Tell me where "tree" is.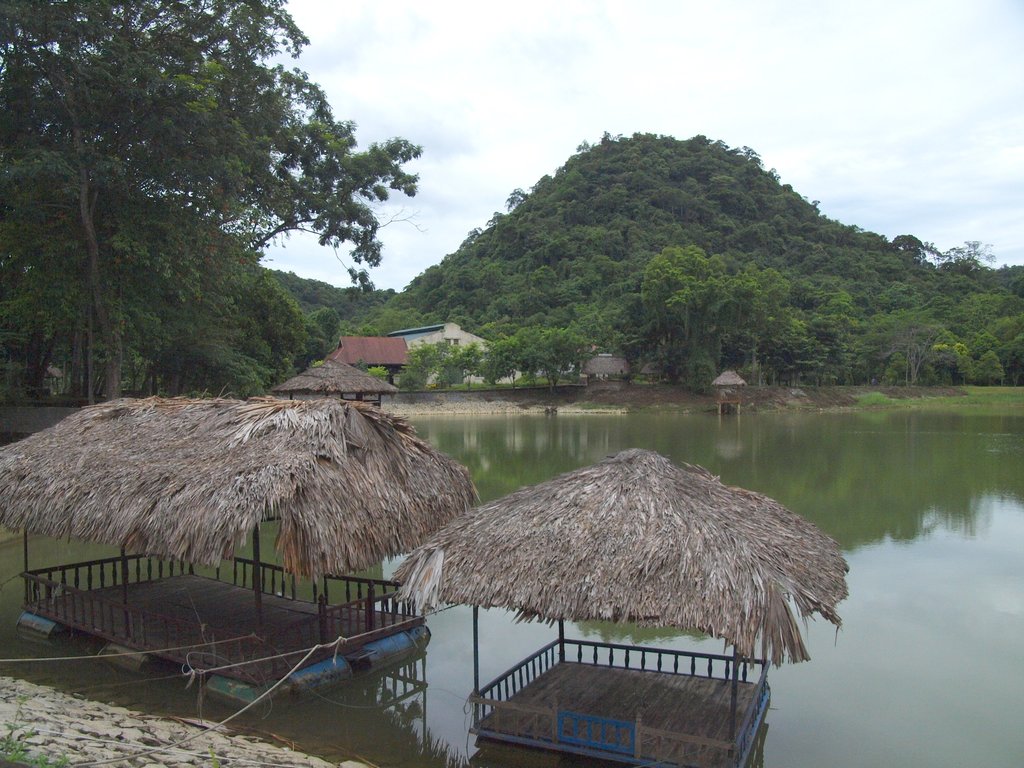
"tree" is at 860/286/938/378.
